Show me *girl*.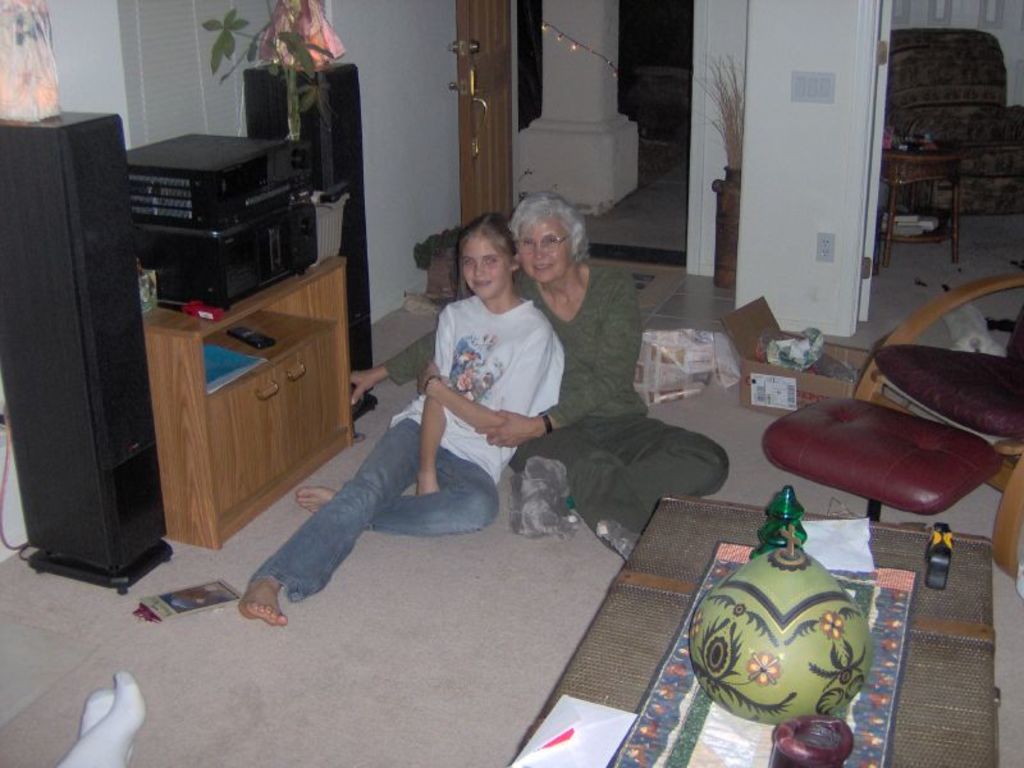
*girl* is here: <region>236, 219, 567, 630</region>.
